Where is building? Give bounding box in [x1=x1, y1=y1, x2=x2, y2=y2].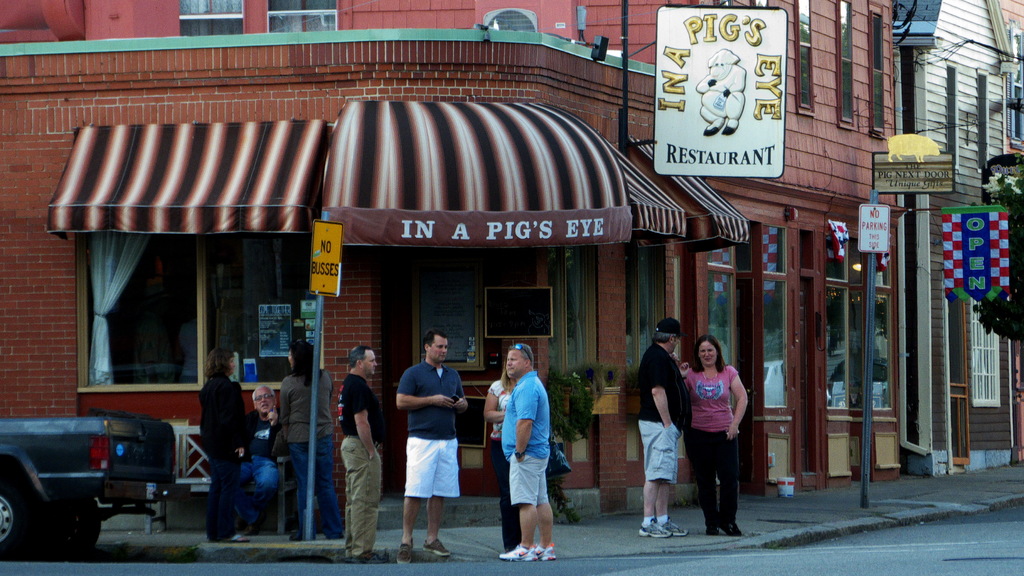
[x1=895, y1=0, x2=1023, y2=476].
